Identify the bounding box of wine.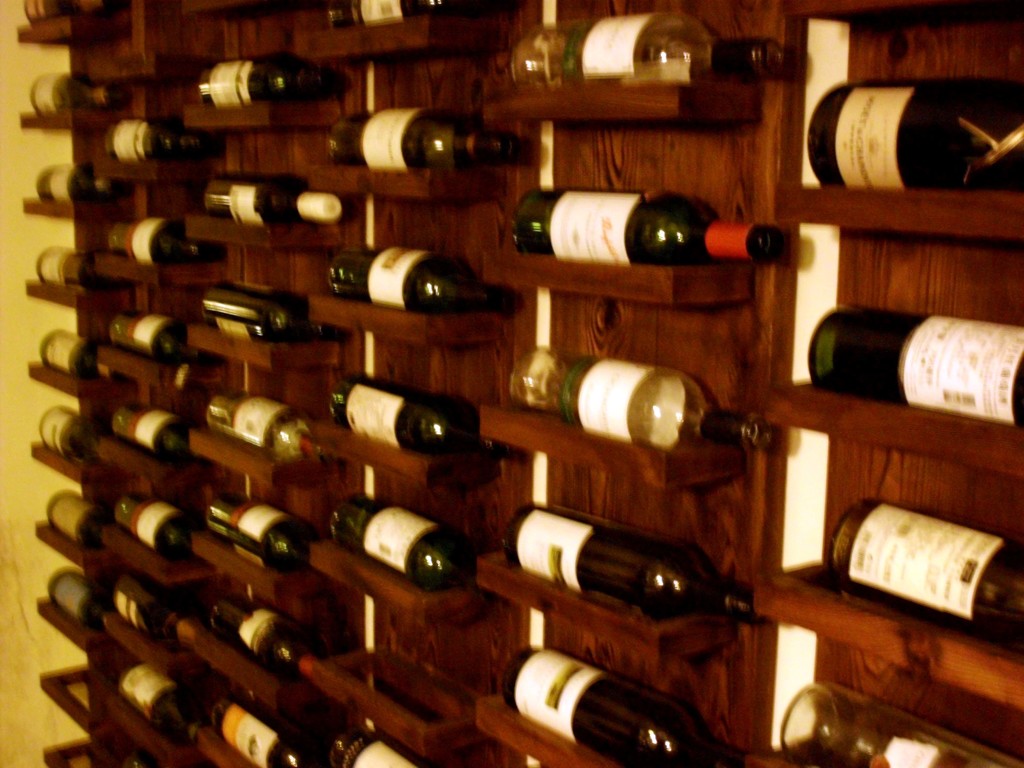
crop(202, 172, 342, 225).
